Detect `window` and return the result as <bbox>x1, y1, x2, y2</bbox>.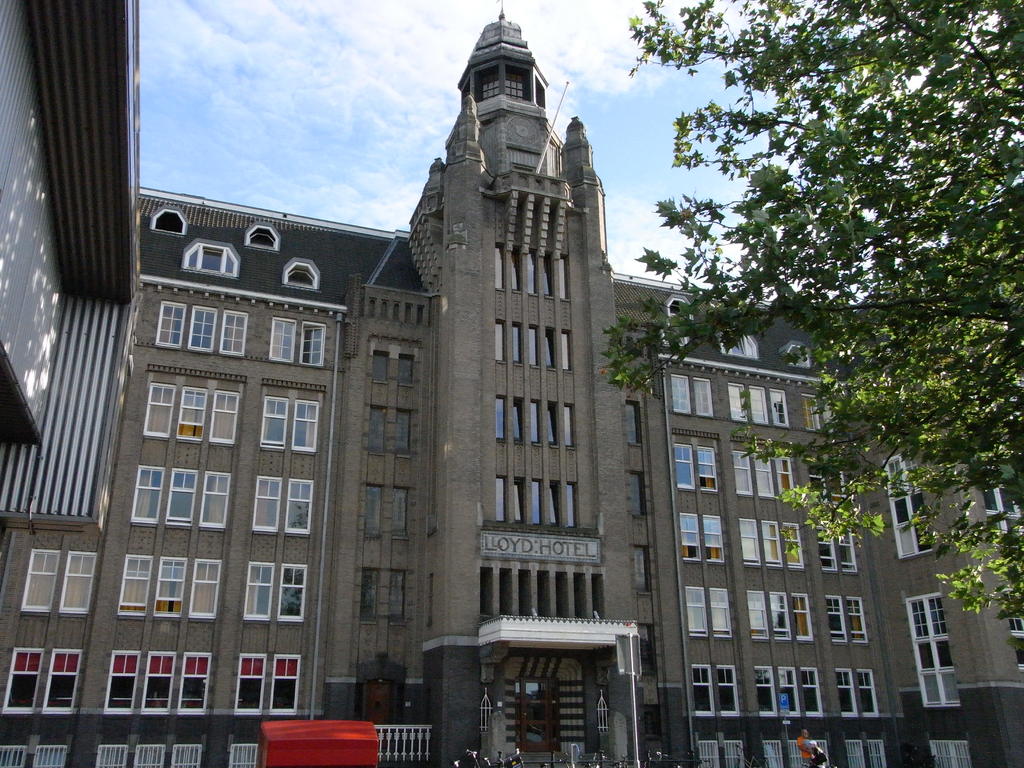
<bbox>779, 664, 801, 718</bbox>.
